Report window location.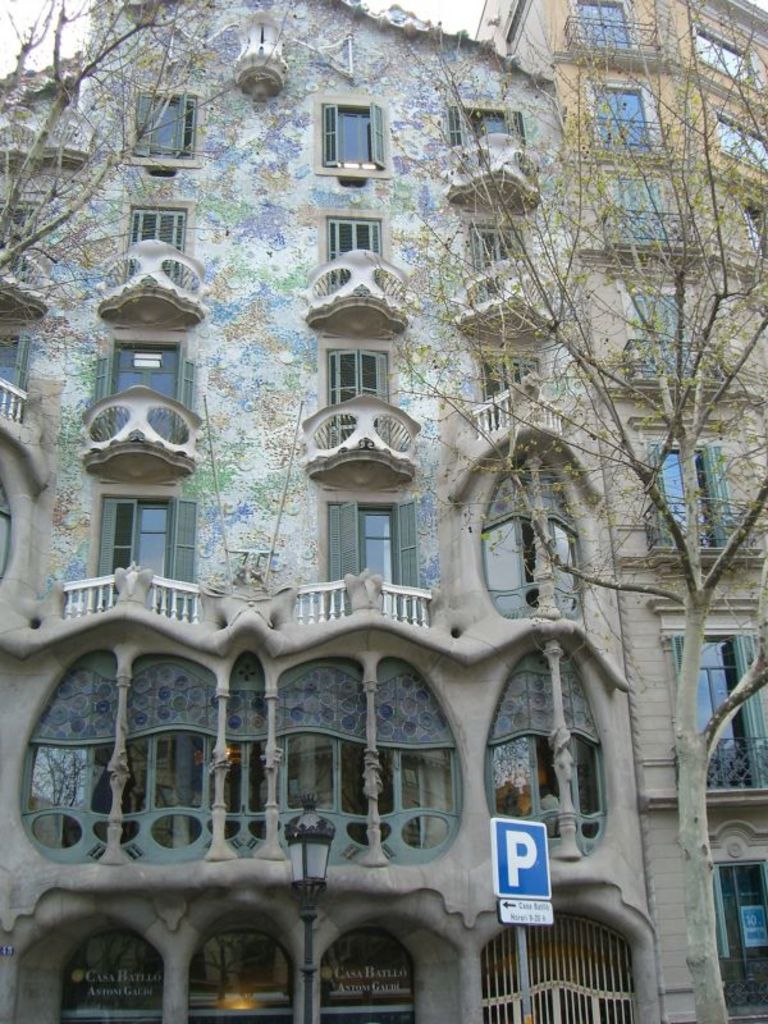
Report: BBox(326, 347, 390, 439).
